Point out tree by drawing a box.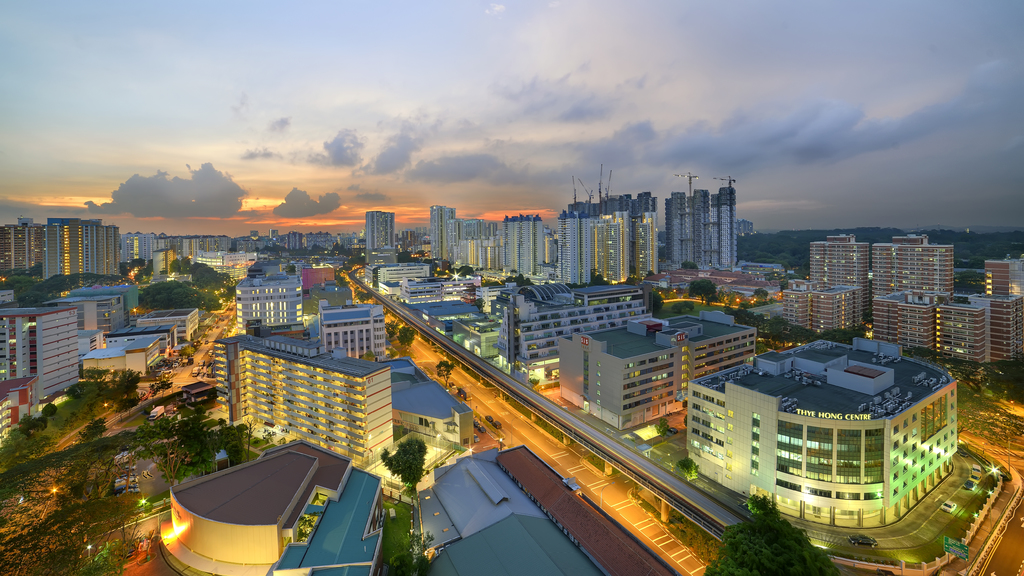
[956, 385, 1010, 442].
